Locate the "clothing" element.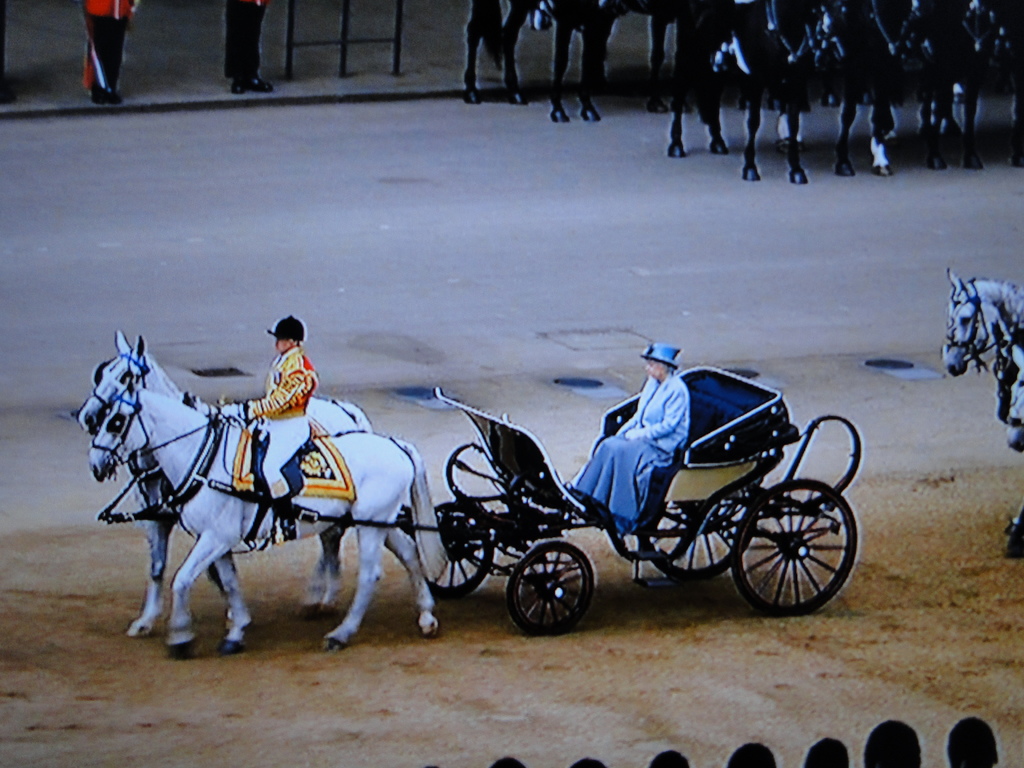
Element bbox: x1=81 y1=0 x2=137 y2=102.
